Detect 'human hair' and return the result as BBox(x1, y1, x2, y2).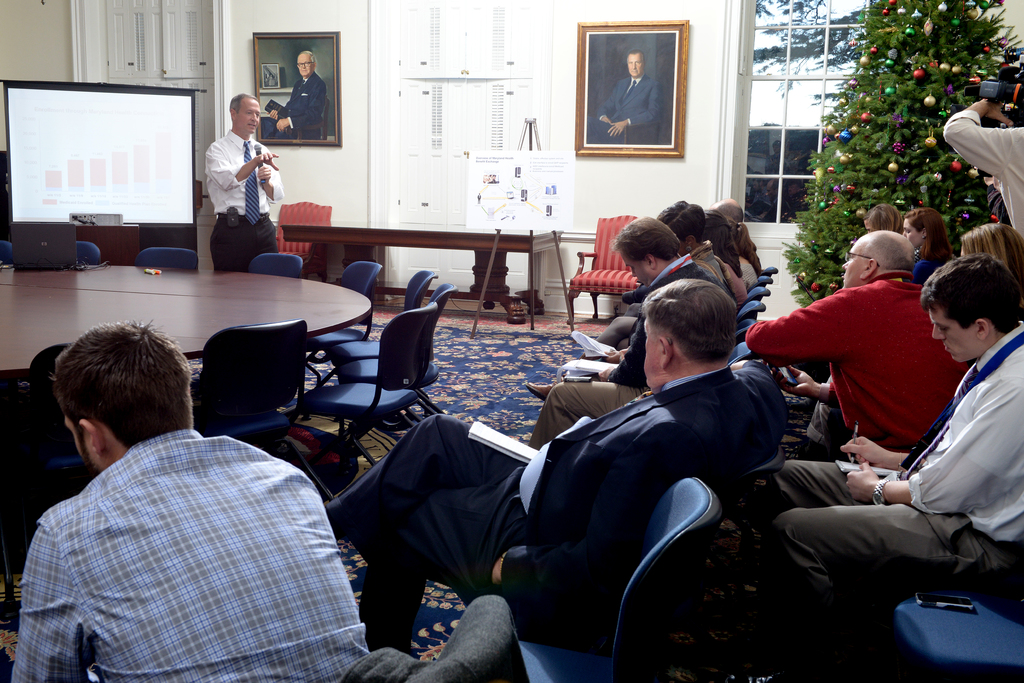
BBox(960, 222, 1023, 299).
